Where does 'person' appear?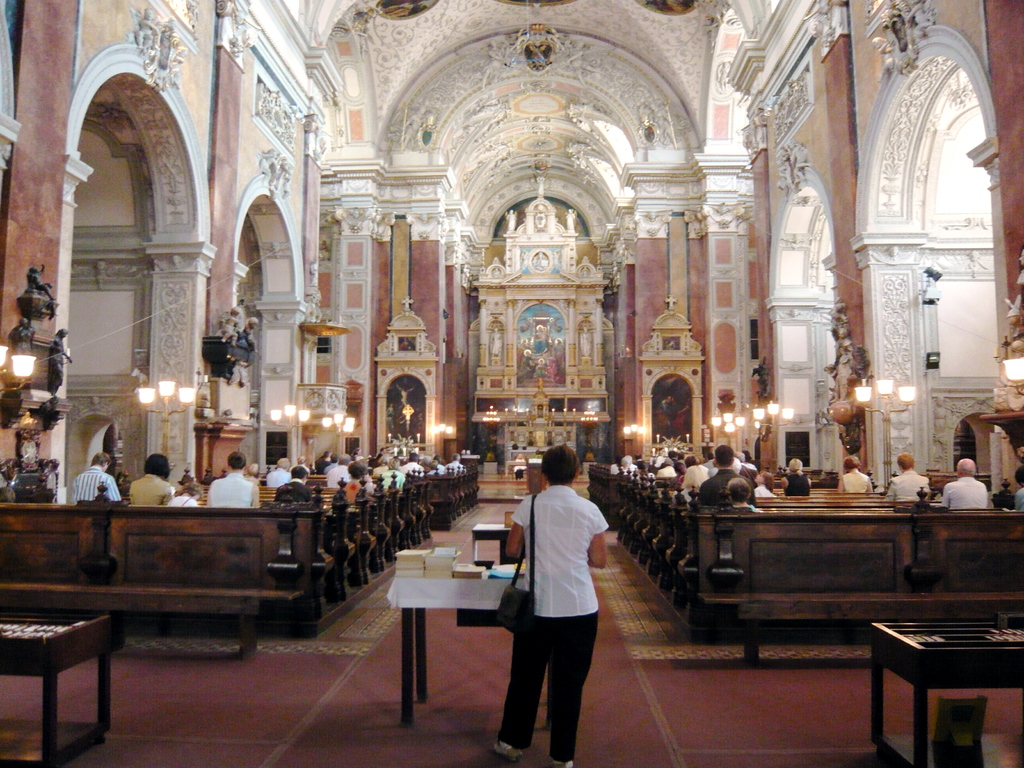
Appears at region(700, 445, 756, 504).
